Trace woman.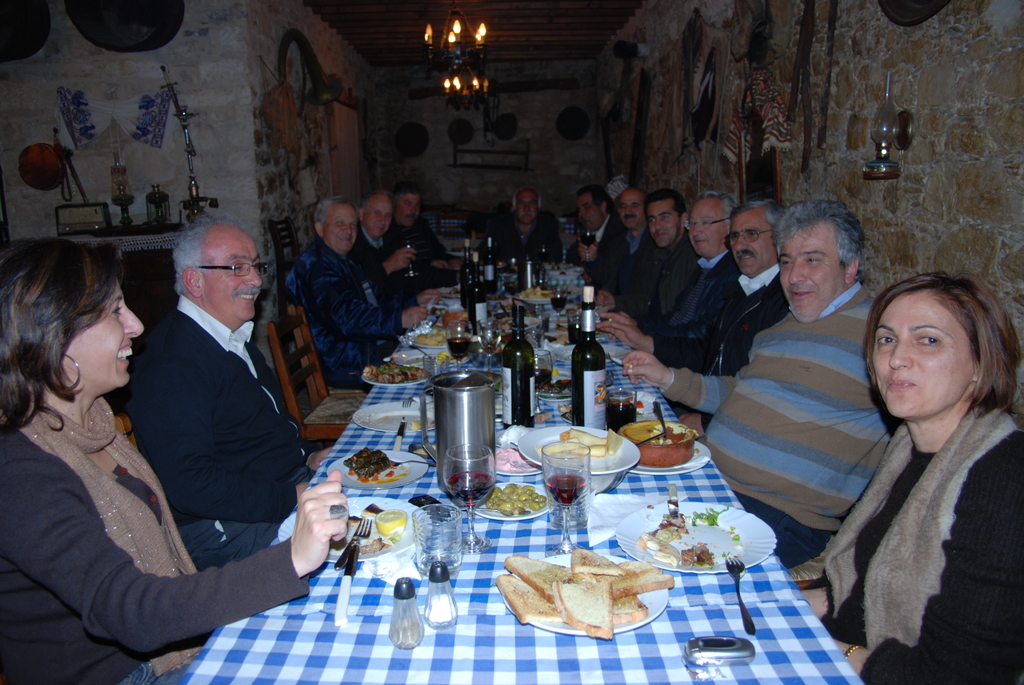
Traced to region(0, 233, 345, 684).
